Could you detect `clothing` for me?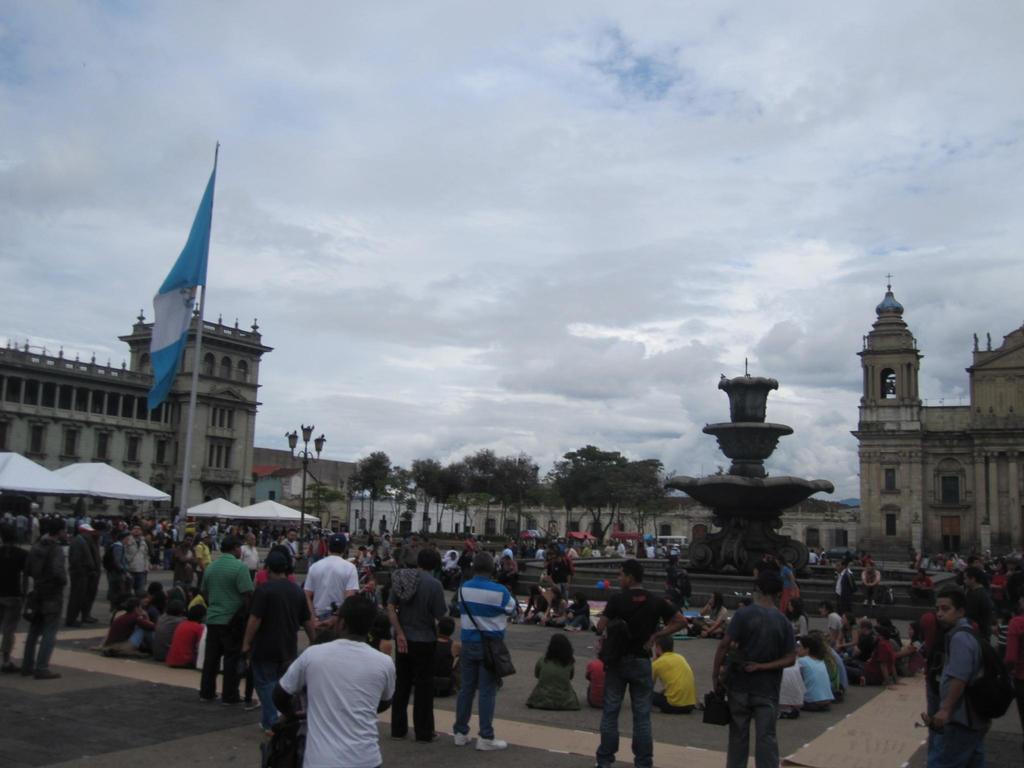
Detection result: detection(197, 554, 255, 705).
